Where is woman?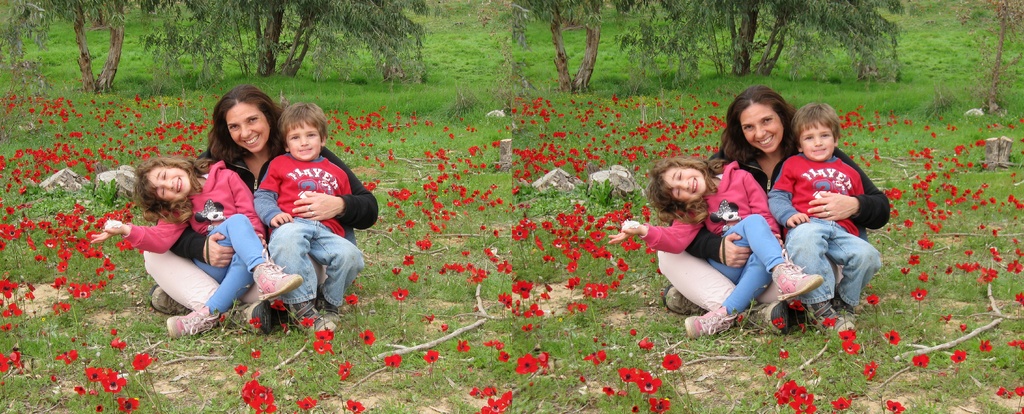
locate(136, 84, 384, 324).
